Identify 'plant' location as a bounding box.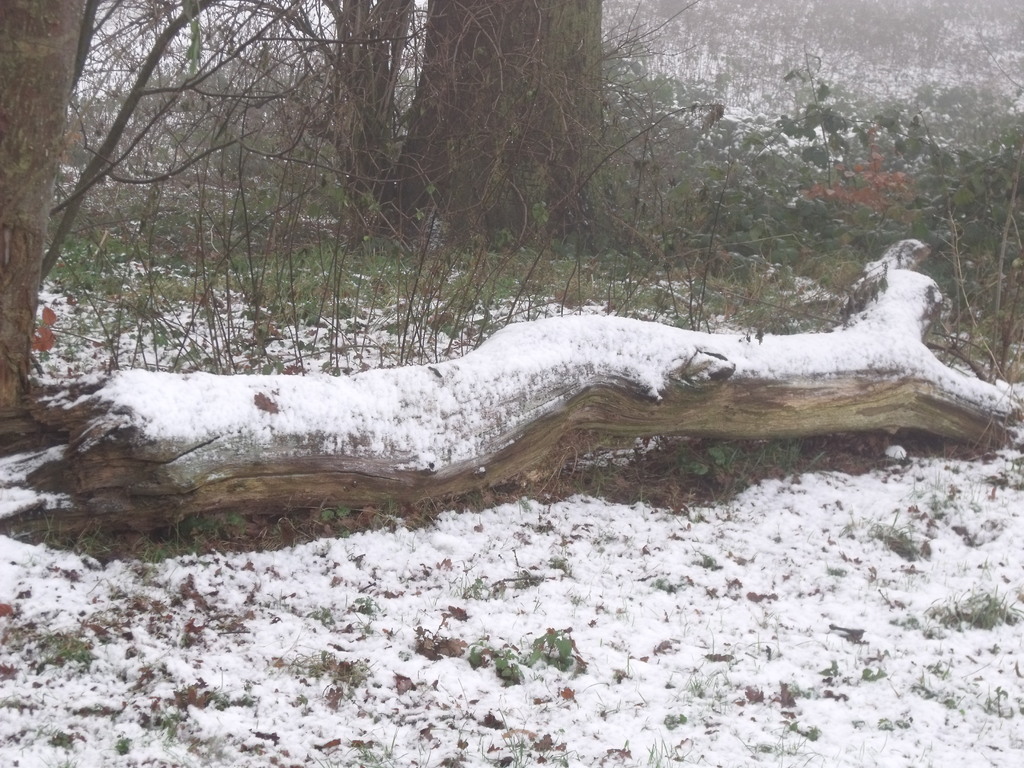
bbox=[139, 531, 184, 559].
